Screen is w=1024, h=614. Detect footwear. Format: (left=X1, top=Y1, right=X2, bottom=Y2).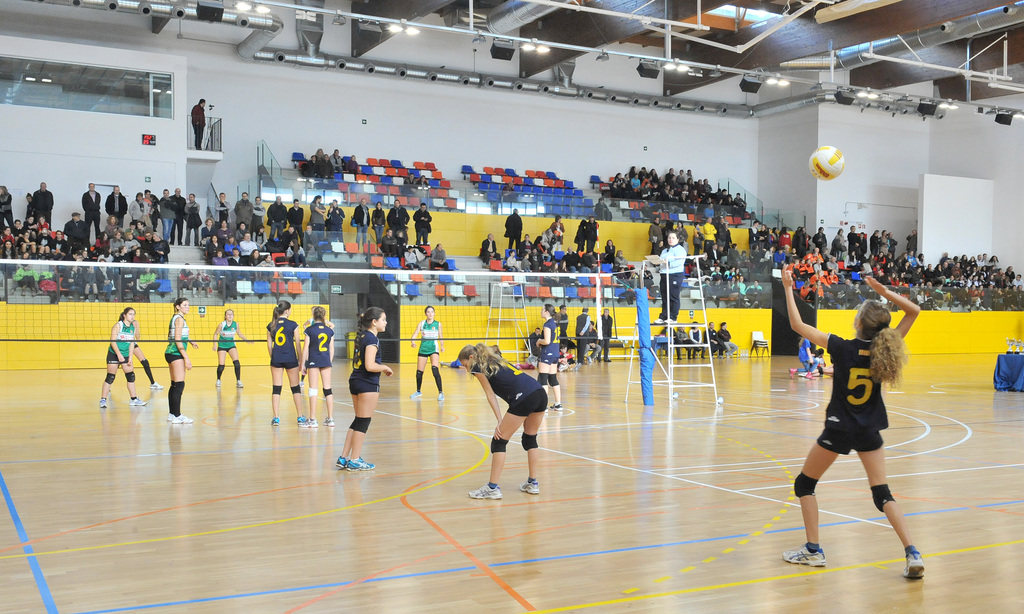
(left=653, top=317, right=662, bottom=323).
